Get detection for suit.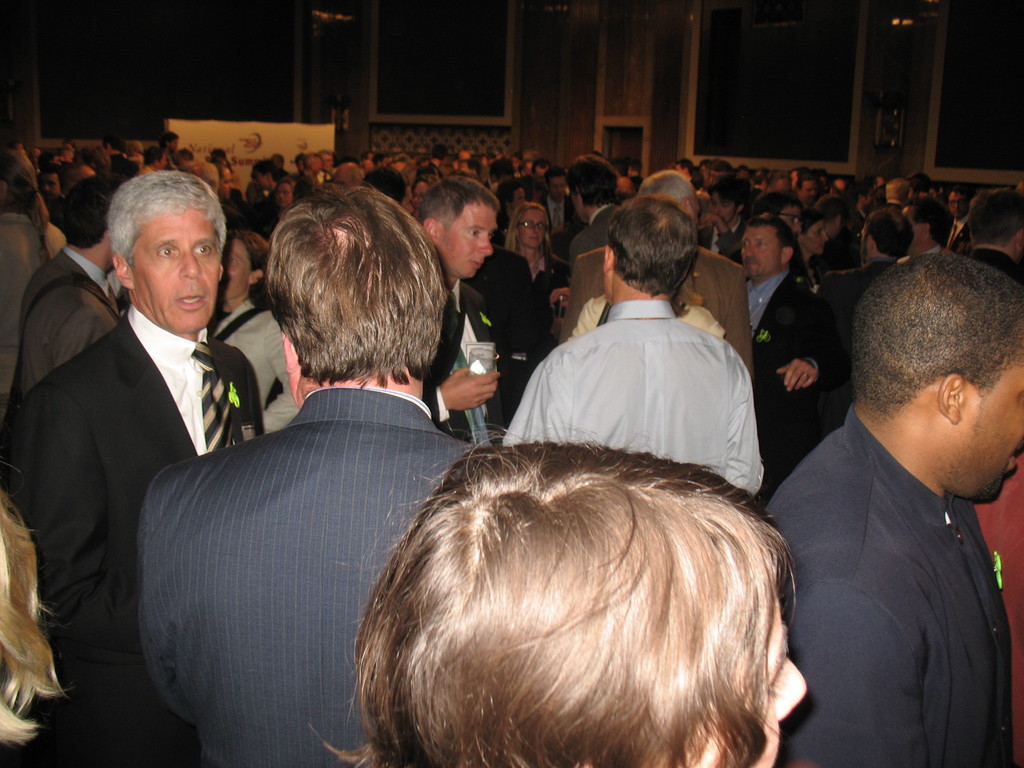
Detection: x1=705 y1=218 x2=742 y2=260.
